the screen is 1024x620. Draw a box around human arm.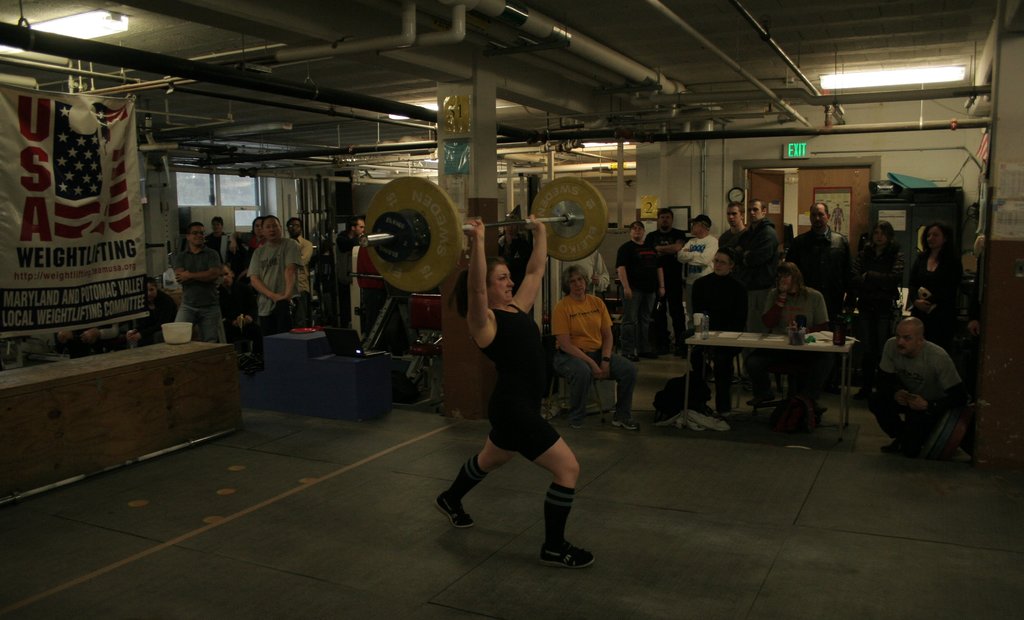
detection(759, 281, 790, 333).
